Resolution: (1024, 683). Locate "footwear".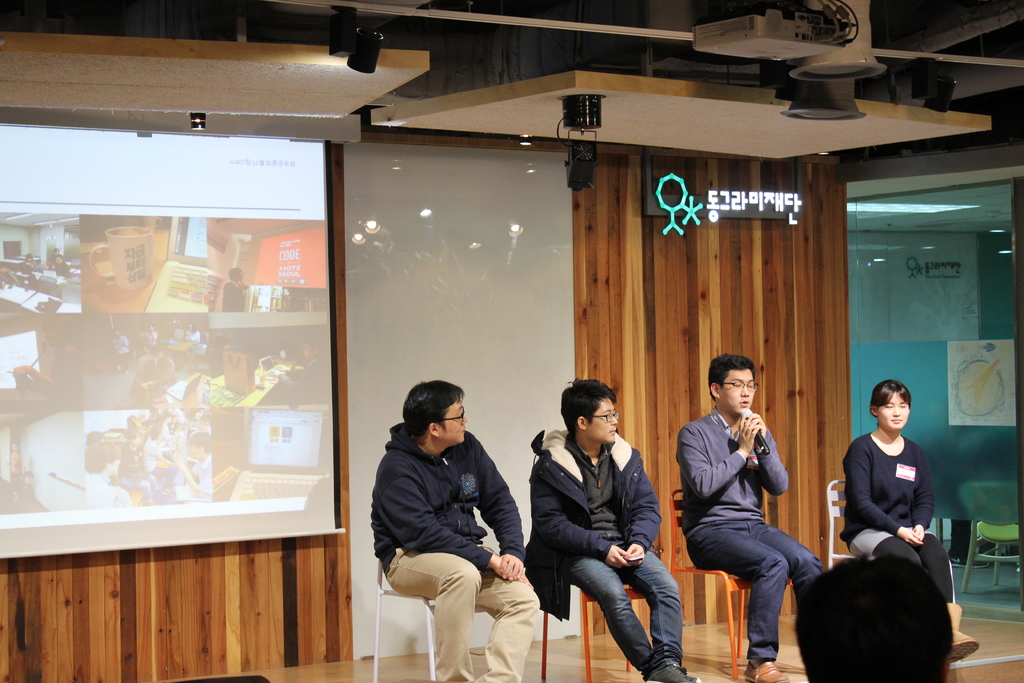
detection(746, 659, 789, 682).
